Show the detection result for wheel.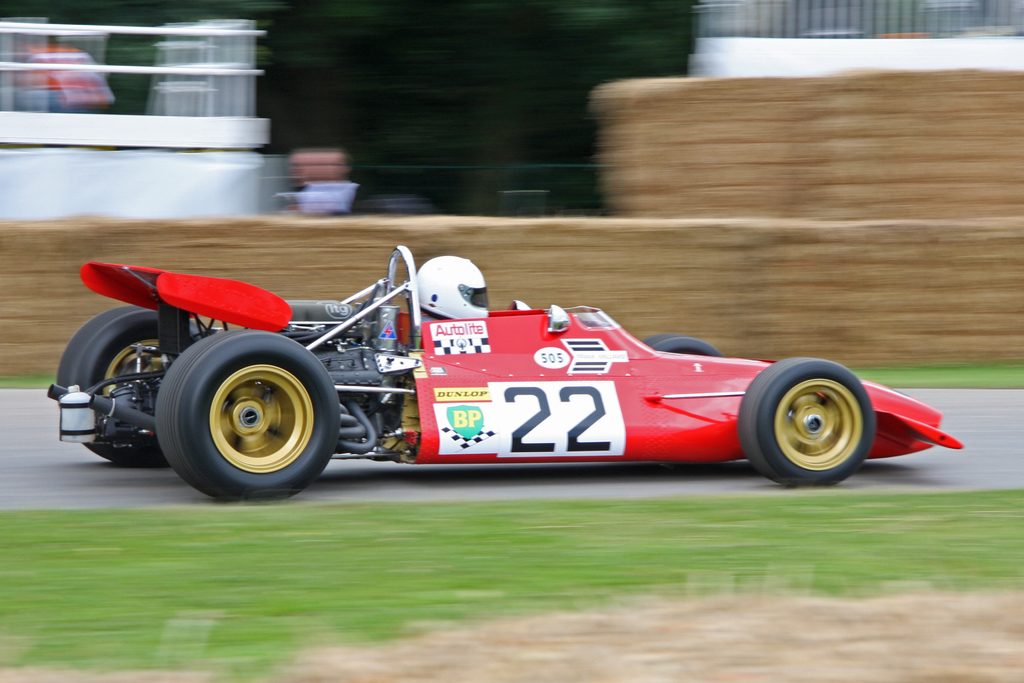
<box>737,356,875,493</box>.
